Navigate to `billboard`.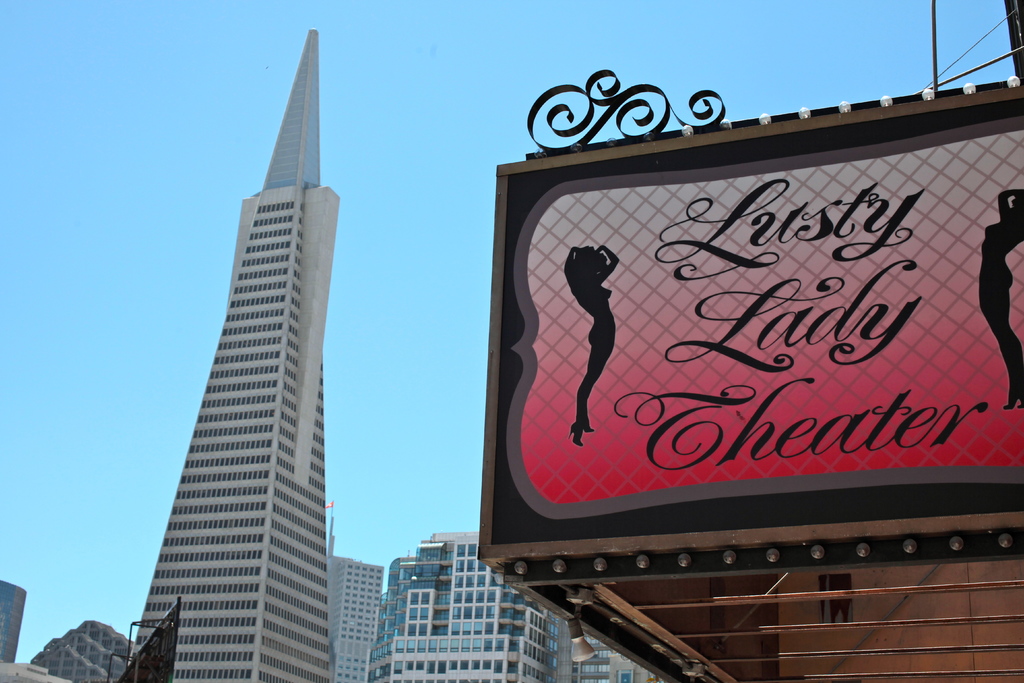
Navigation target: {"x1": 487, "y1": 83, "x2": 1023, "y2": 482}.
